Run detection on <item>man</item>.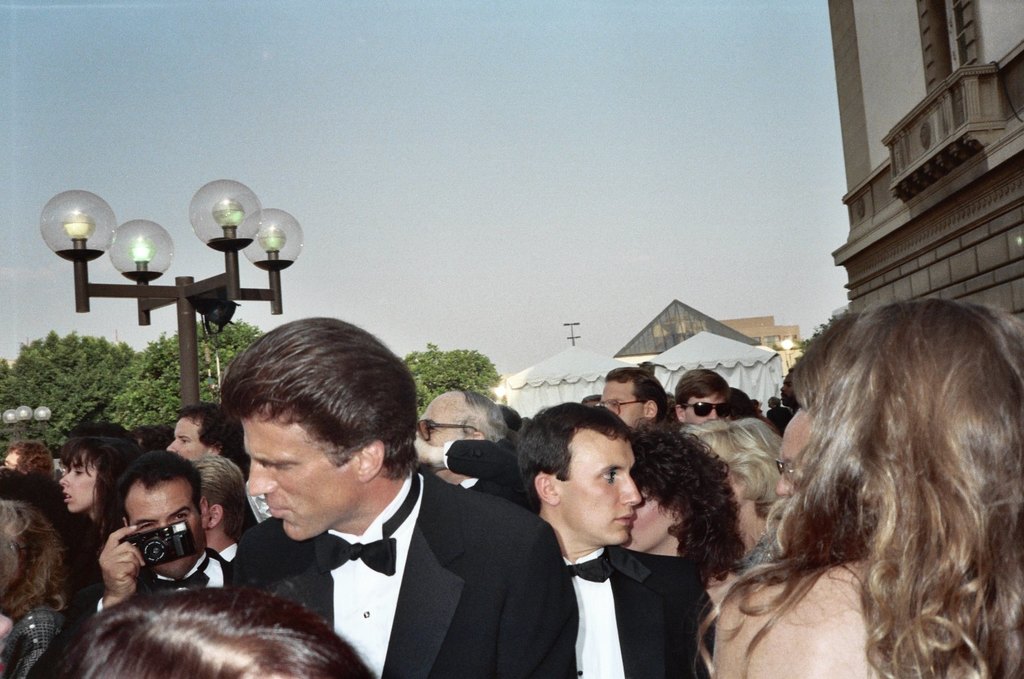
Result: locate(598, 363, 675, 435).
